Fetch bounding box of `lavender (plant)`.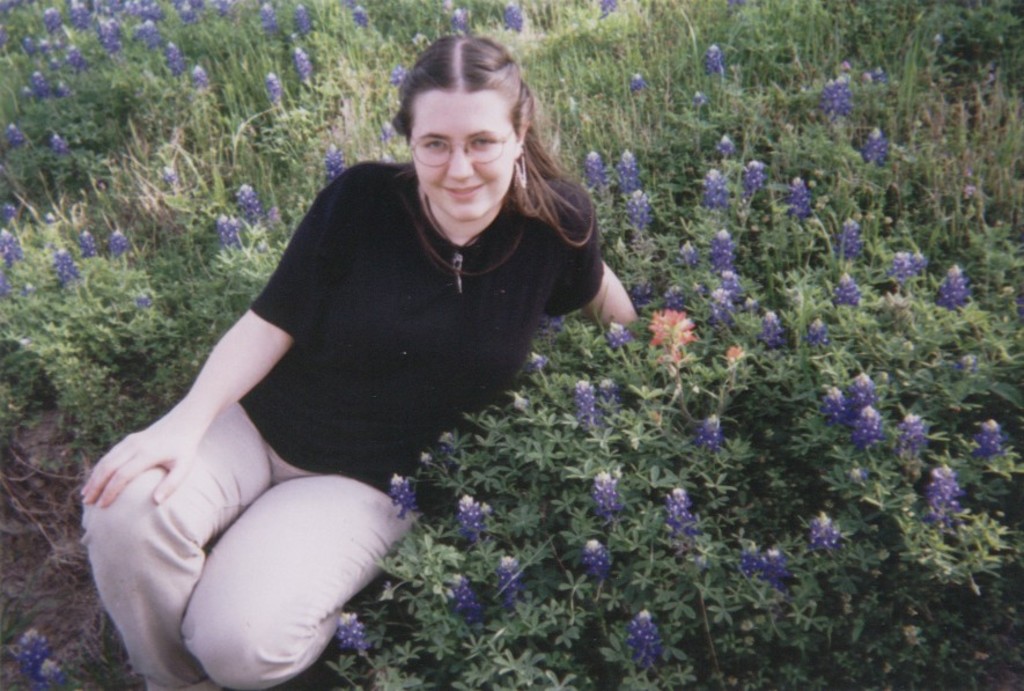
Bbox: l=324, t=612, r=384, b=648.
